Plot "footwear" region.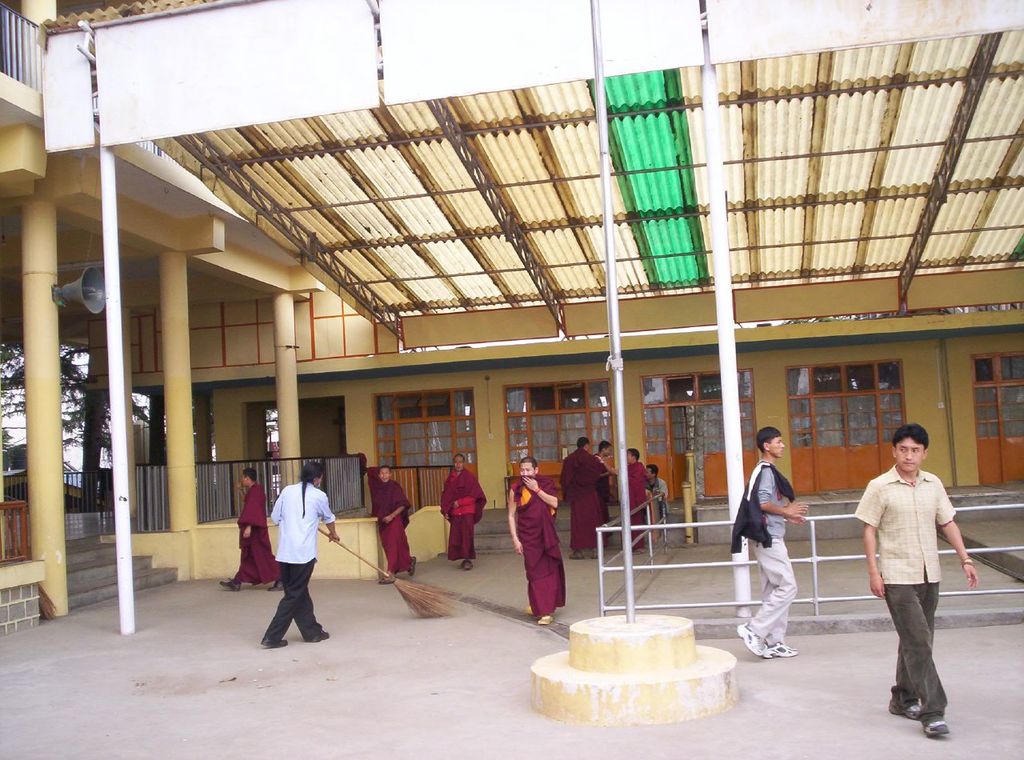
Plotted at {"left": 262, "top": 638, "right": 286, "bottom": 650}.
